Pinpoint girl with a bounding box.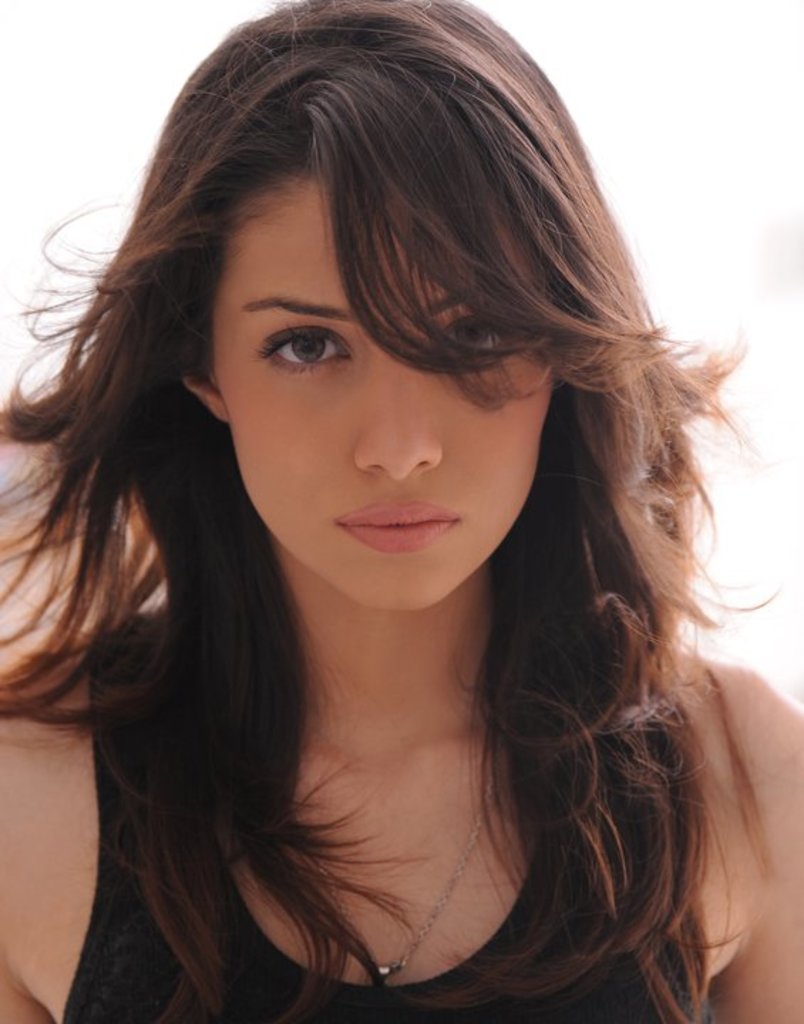
Rect(0, 0, 803, 1023).
